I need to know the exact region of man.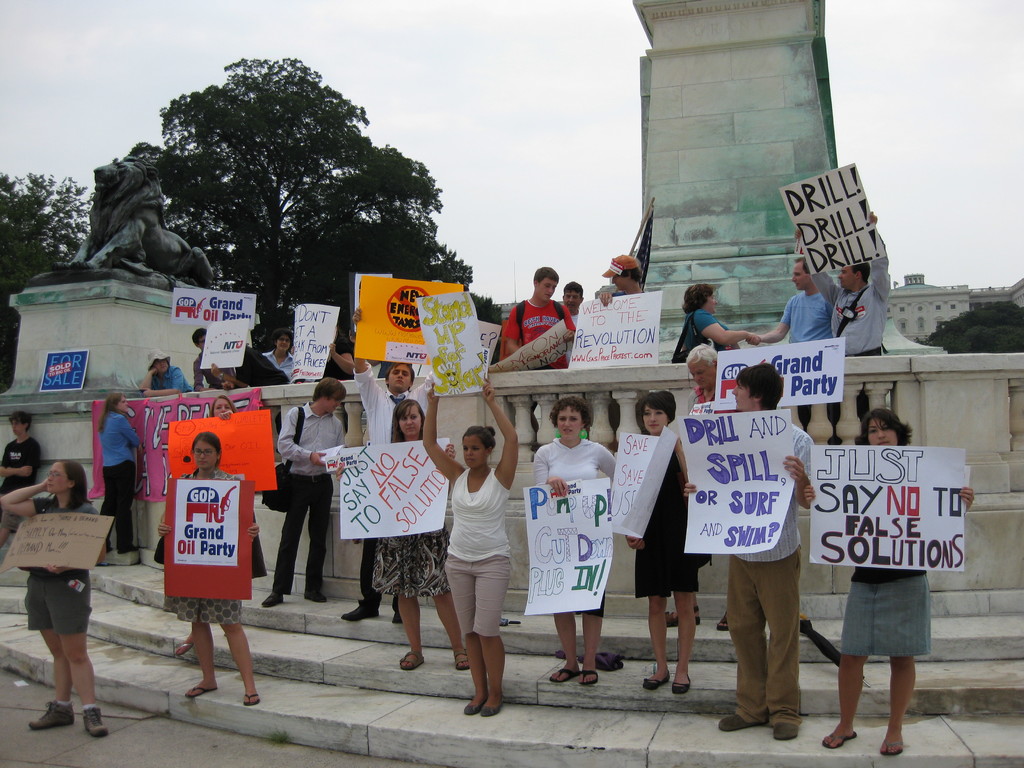
Region: left=678, top=371, right=817, bottom=735.
